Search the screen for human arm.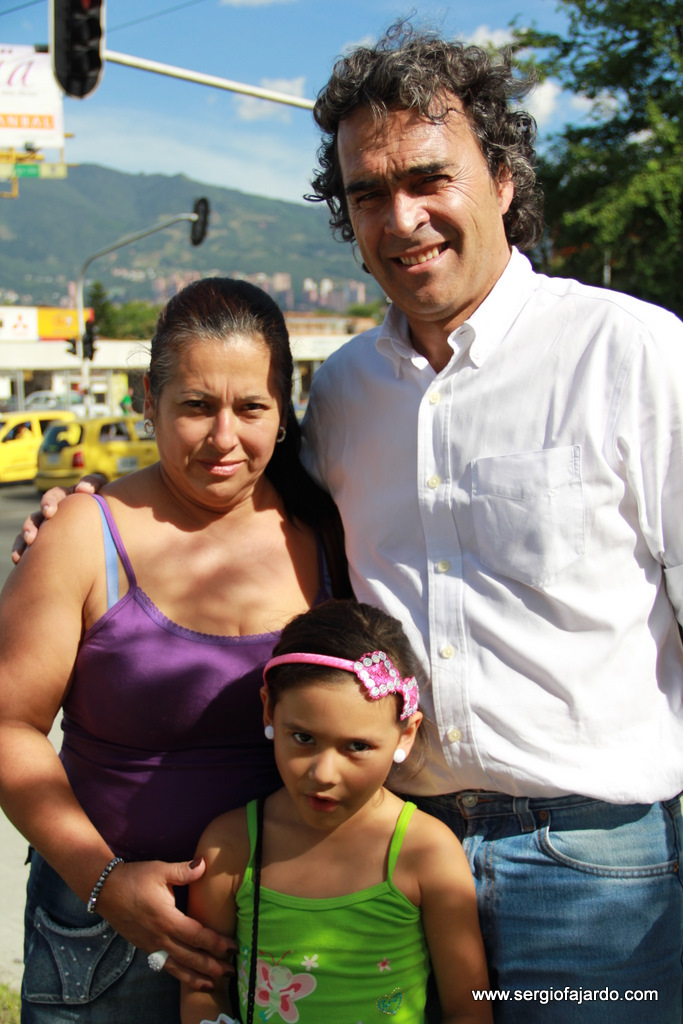
Found at box(0, 469, 107, 561).
